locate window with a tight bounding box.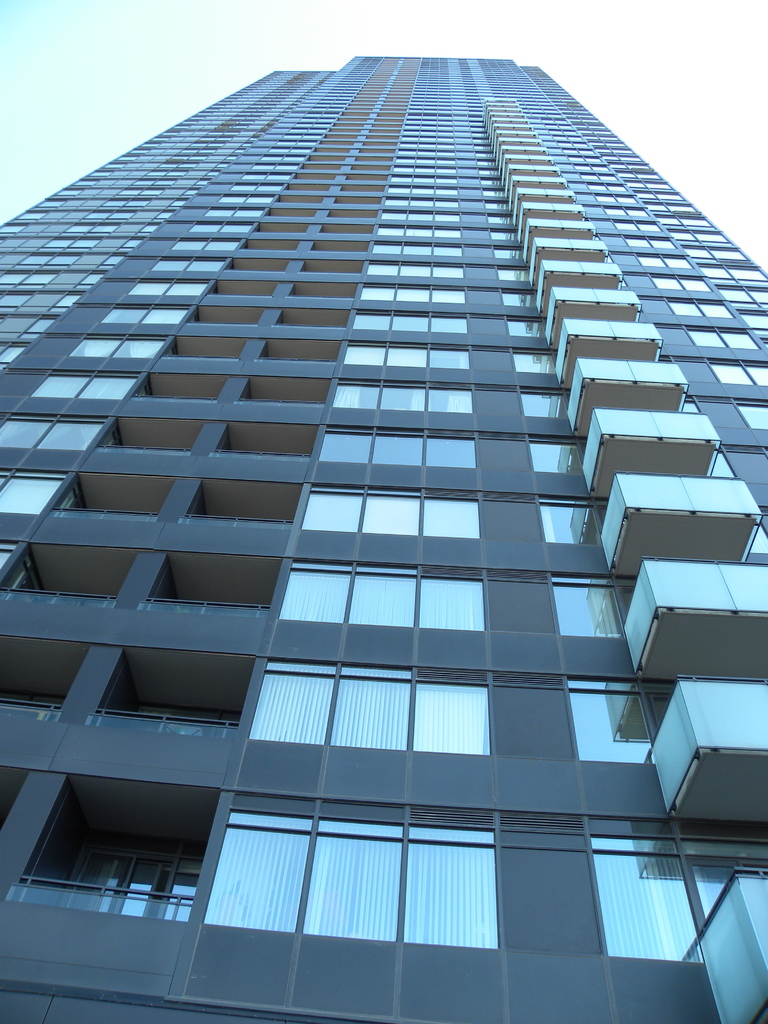
x1=682, y1=324, x2=755, y2=356.
